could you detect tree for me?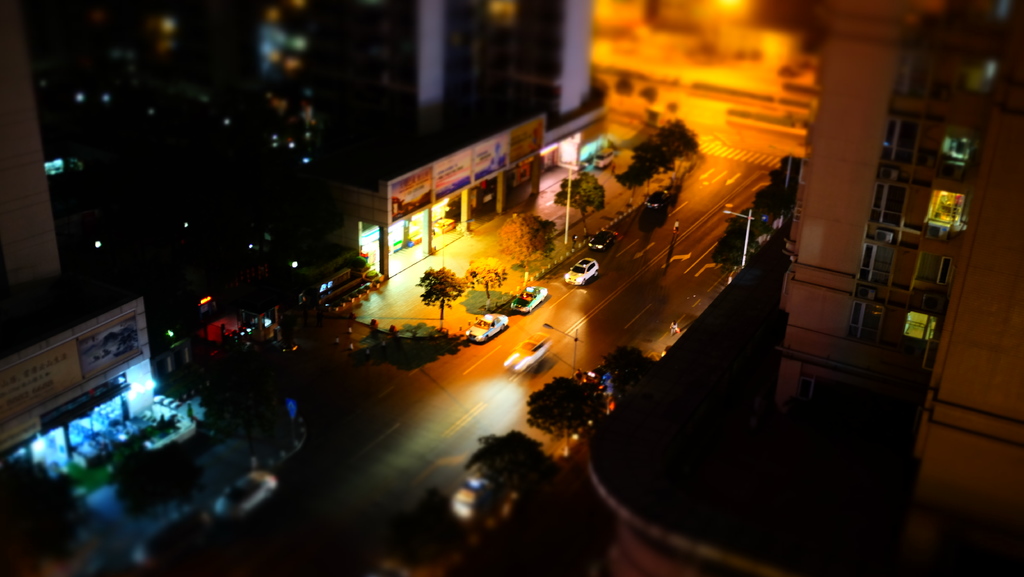
Detection result: <box>505,203,560,277</box>.
